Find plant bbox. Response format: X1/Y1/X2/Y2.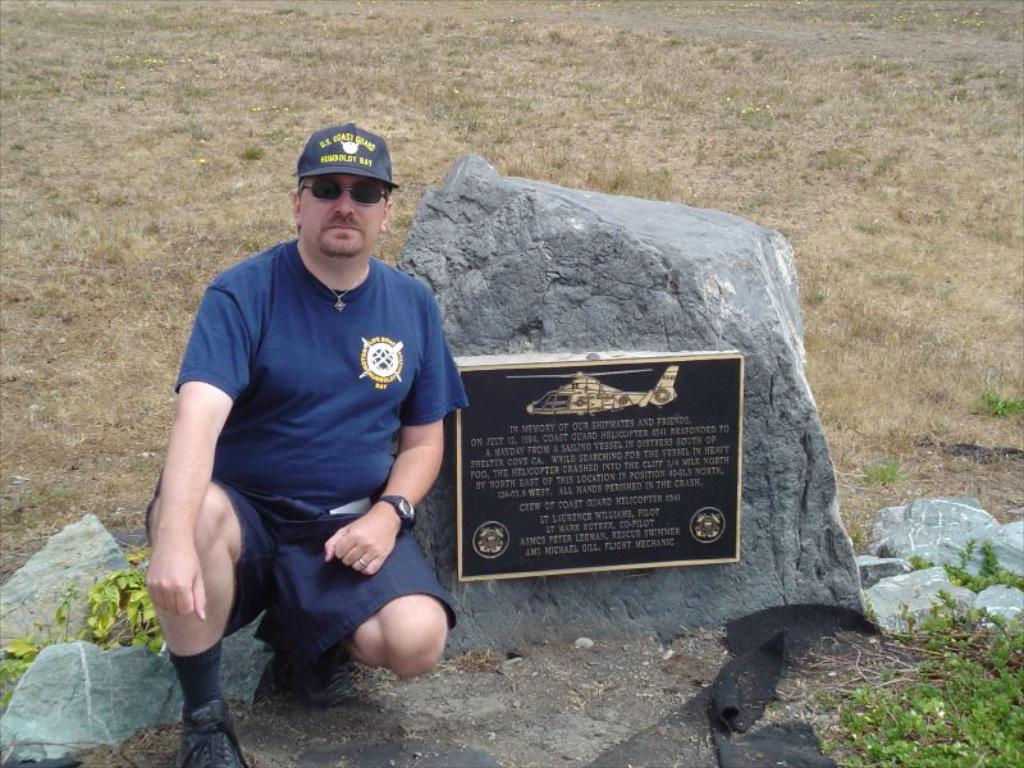
873/529/904/558.
